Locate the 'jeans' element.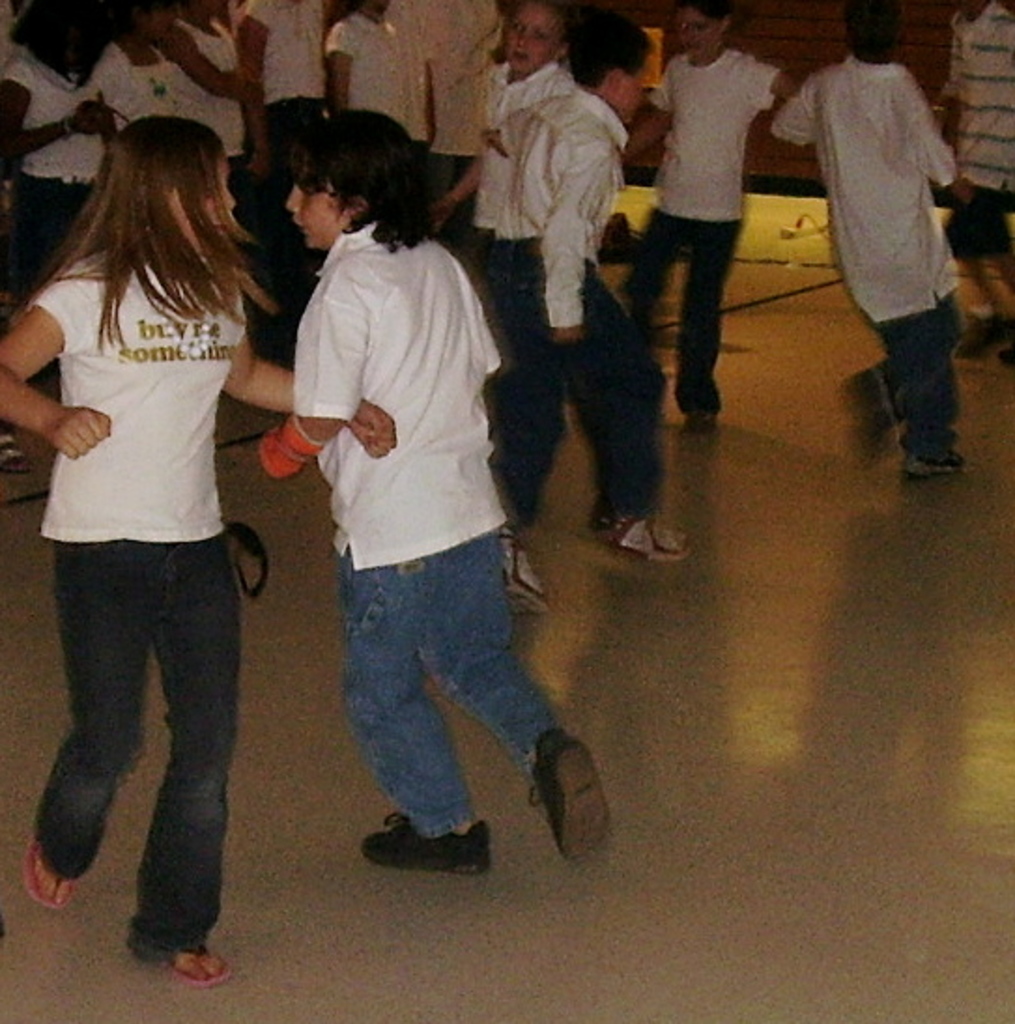
Element bbox: [x1=490, y1=245, x2=677, y2=533].
